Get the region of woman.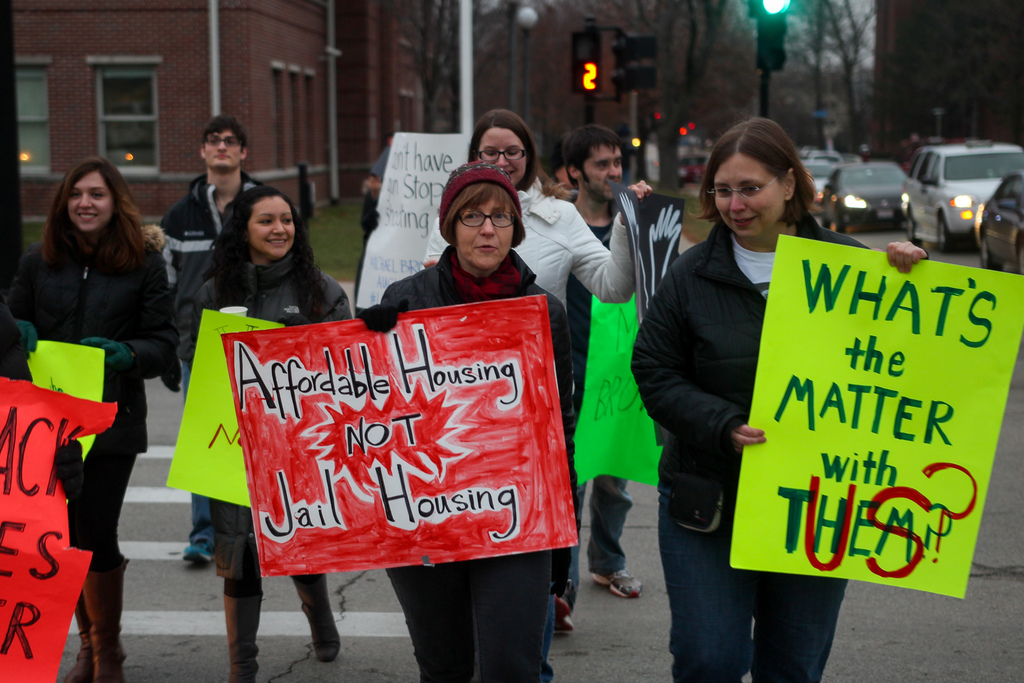
632,119,930,682.
